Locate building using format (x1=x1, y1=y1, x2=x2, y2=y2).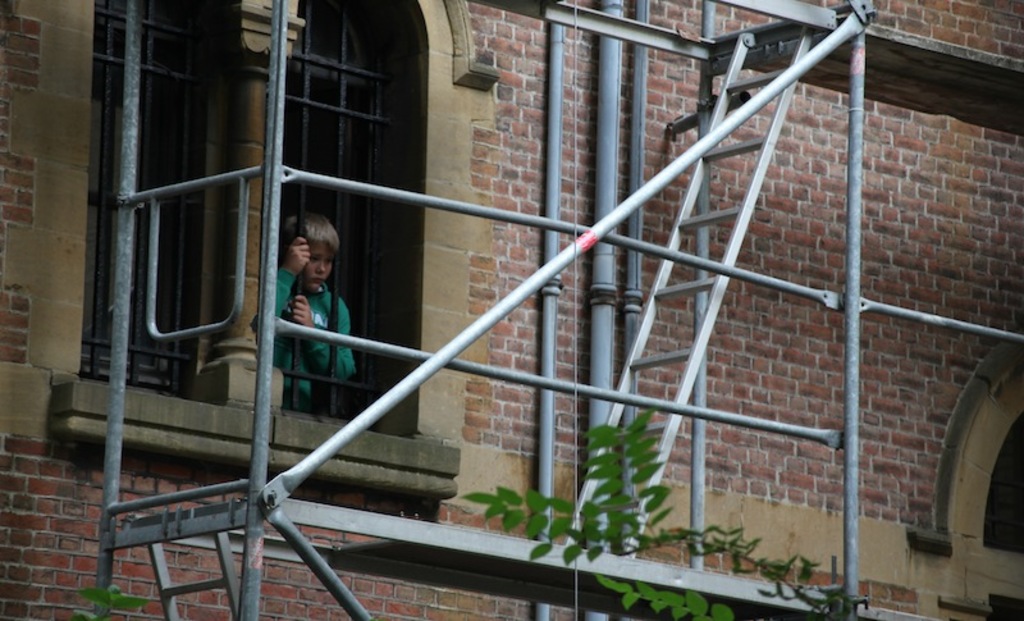
(x1=0, y1=0, x2=1023, y2=620).
